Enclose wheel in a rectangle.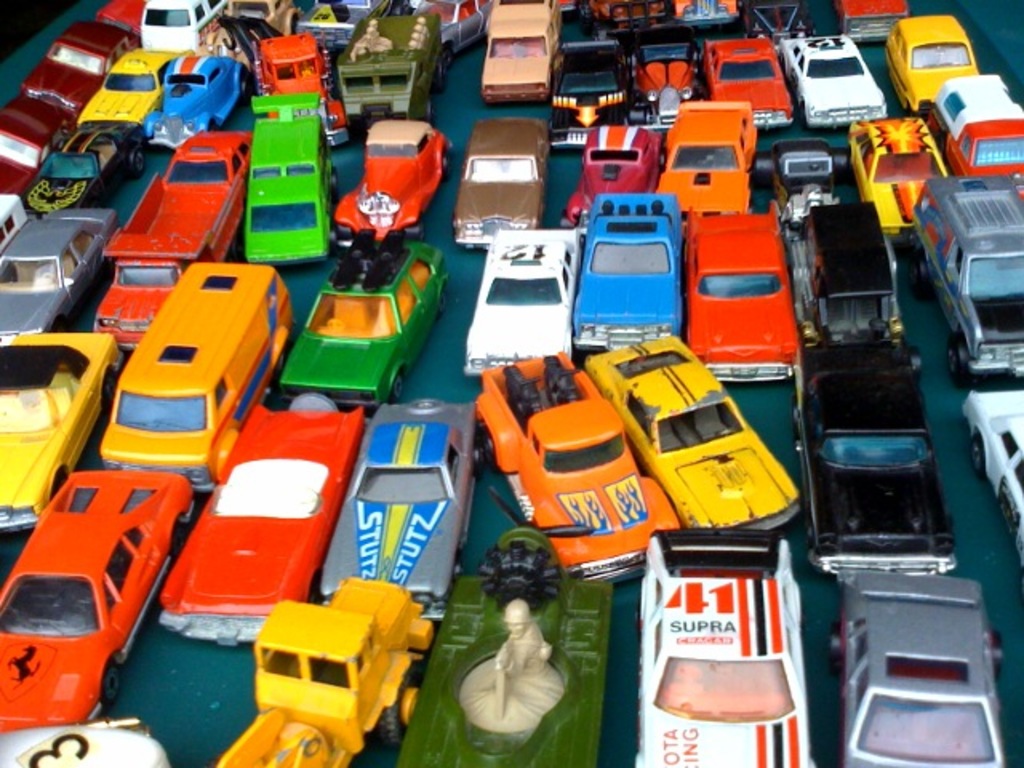
{"x1": 906, "y1": 256, "x2": 931, "y2": 306}.
